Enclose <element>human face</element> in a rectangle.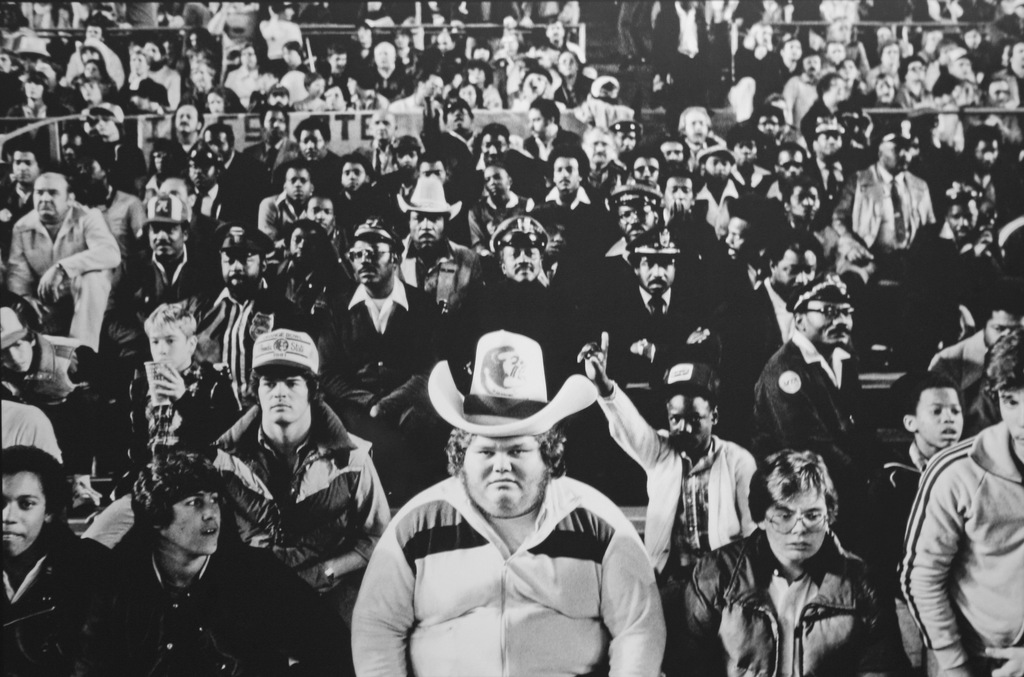
662,400,714,447.
